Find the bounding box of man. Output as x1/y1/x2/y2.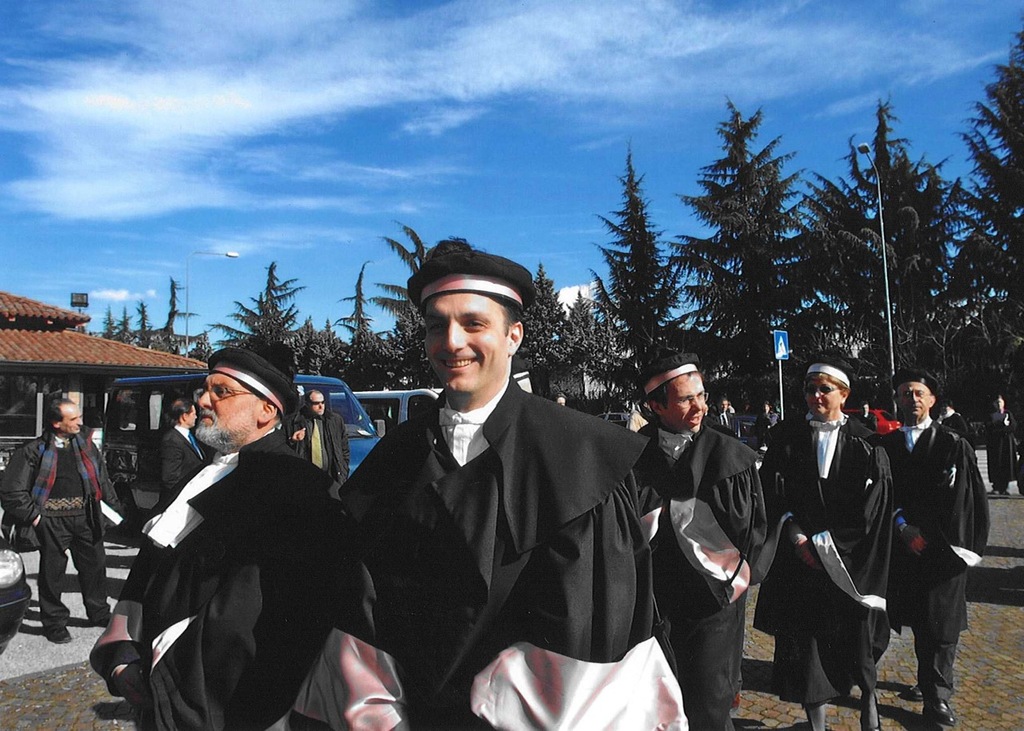
990/387/1018/490.
